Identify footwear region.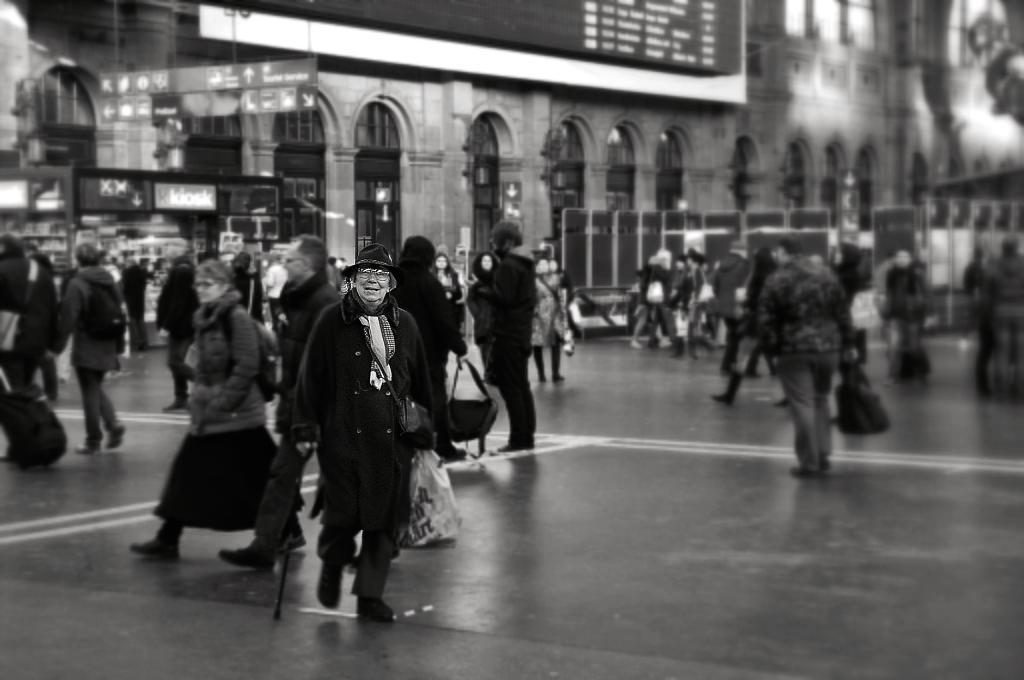
Region: Rect(771, 397, 791, 409).
